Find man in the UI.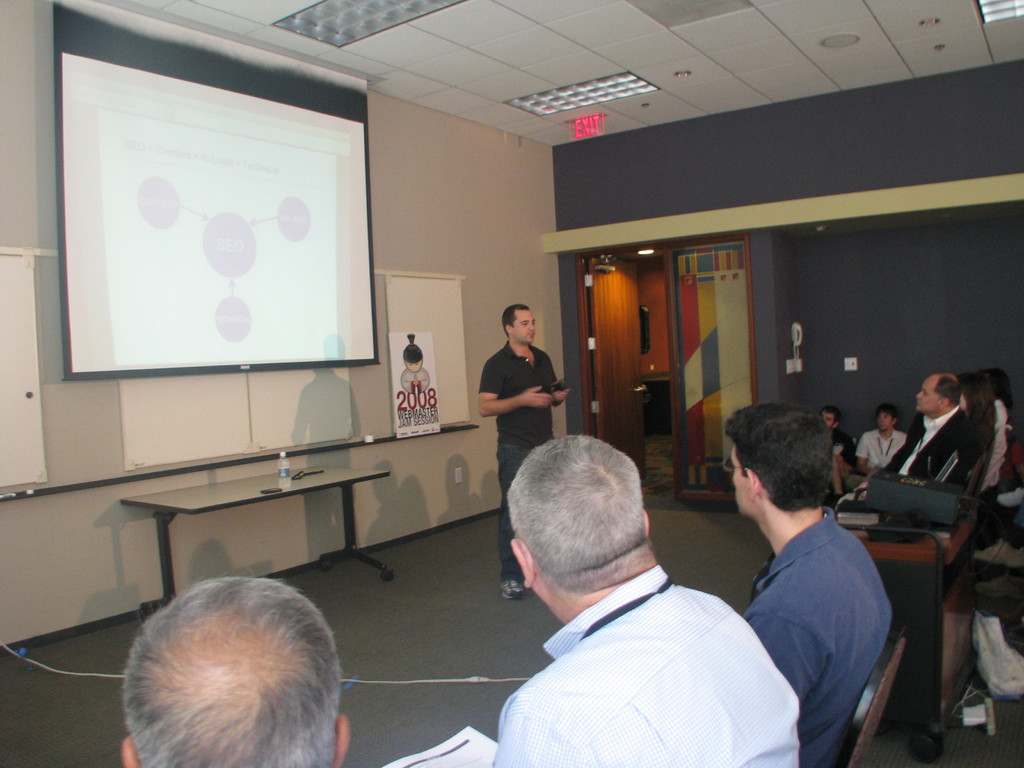
UI element at Rect(811, 404, 858, 468).
